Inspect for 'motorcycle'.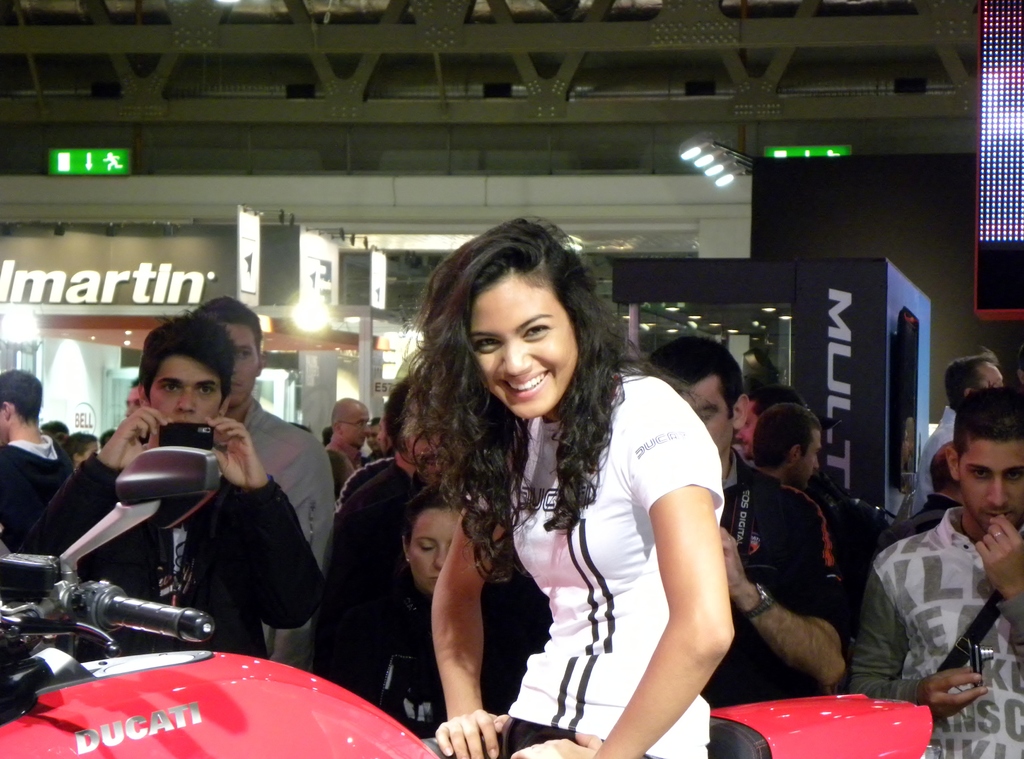
Inspection: left=0, top=448, right=932, bottom=758.
